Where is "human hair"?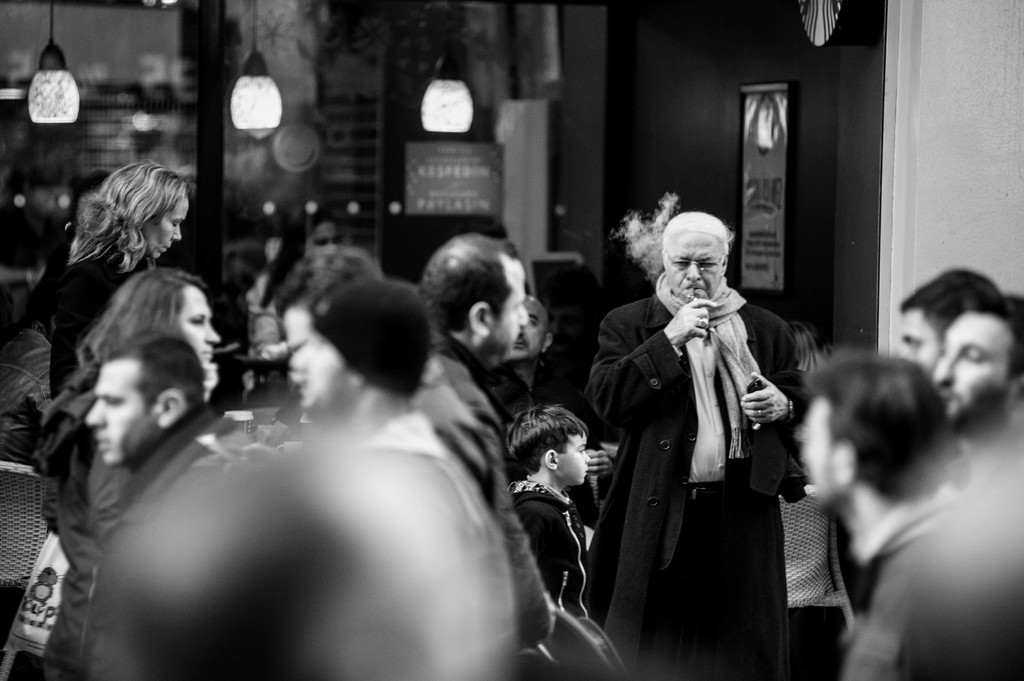
rect(64, 154, 186, 286).
